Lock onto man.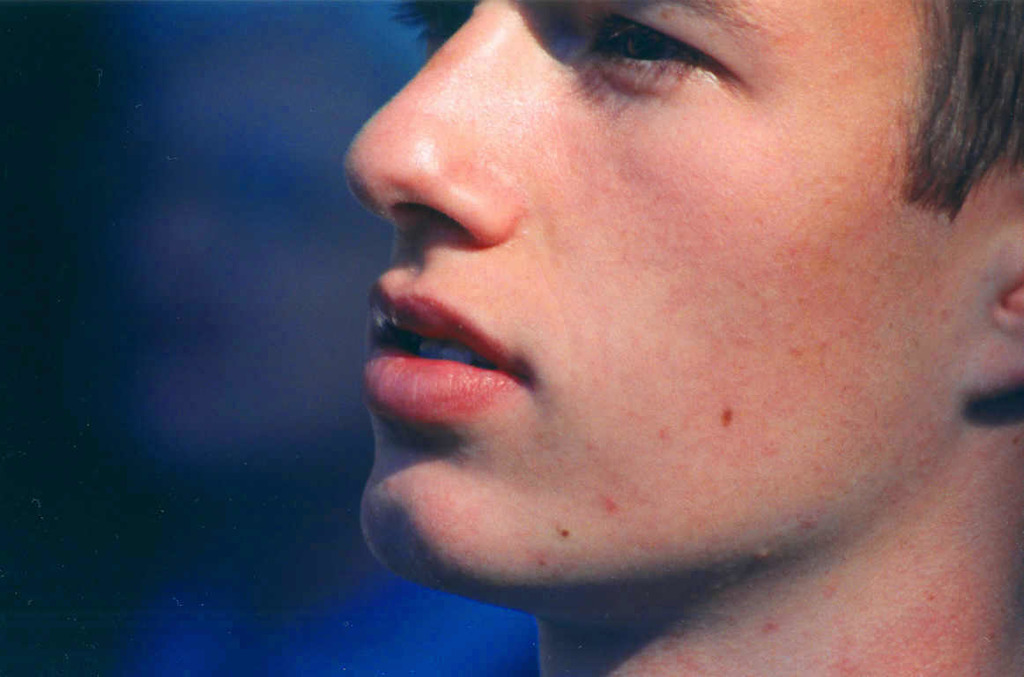
Locked: bbox(269, 0, 1023, 676).
